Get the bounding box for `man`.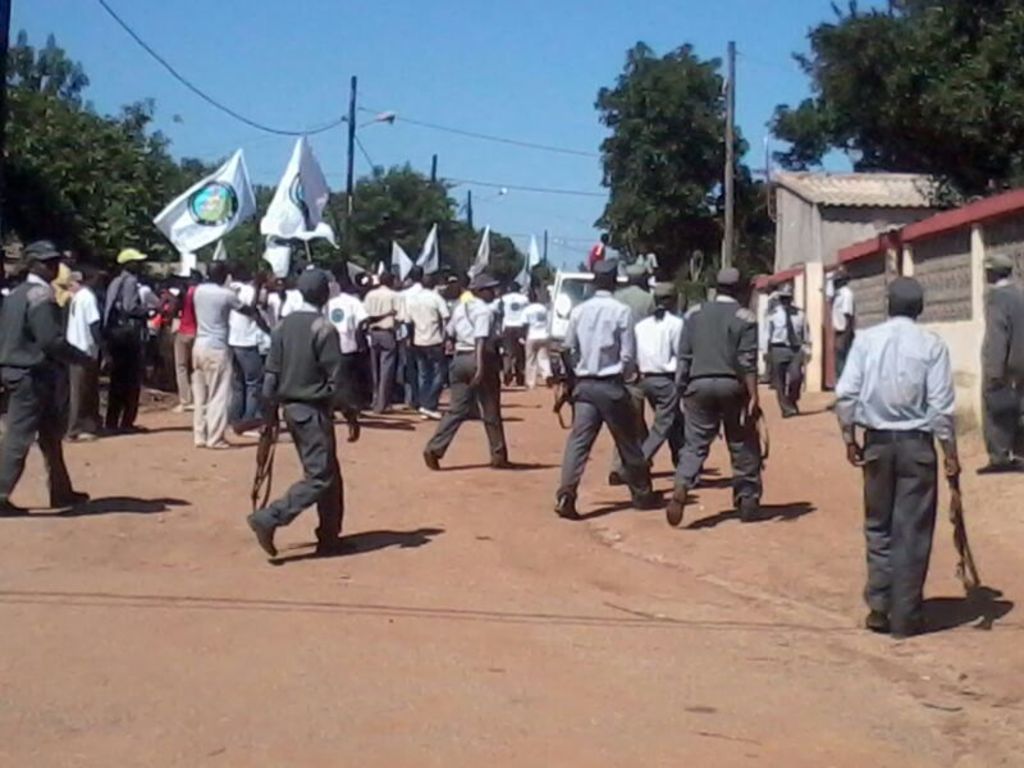
<region>3, 237, 99, 521</region>.
